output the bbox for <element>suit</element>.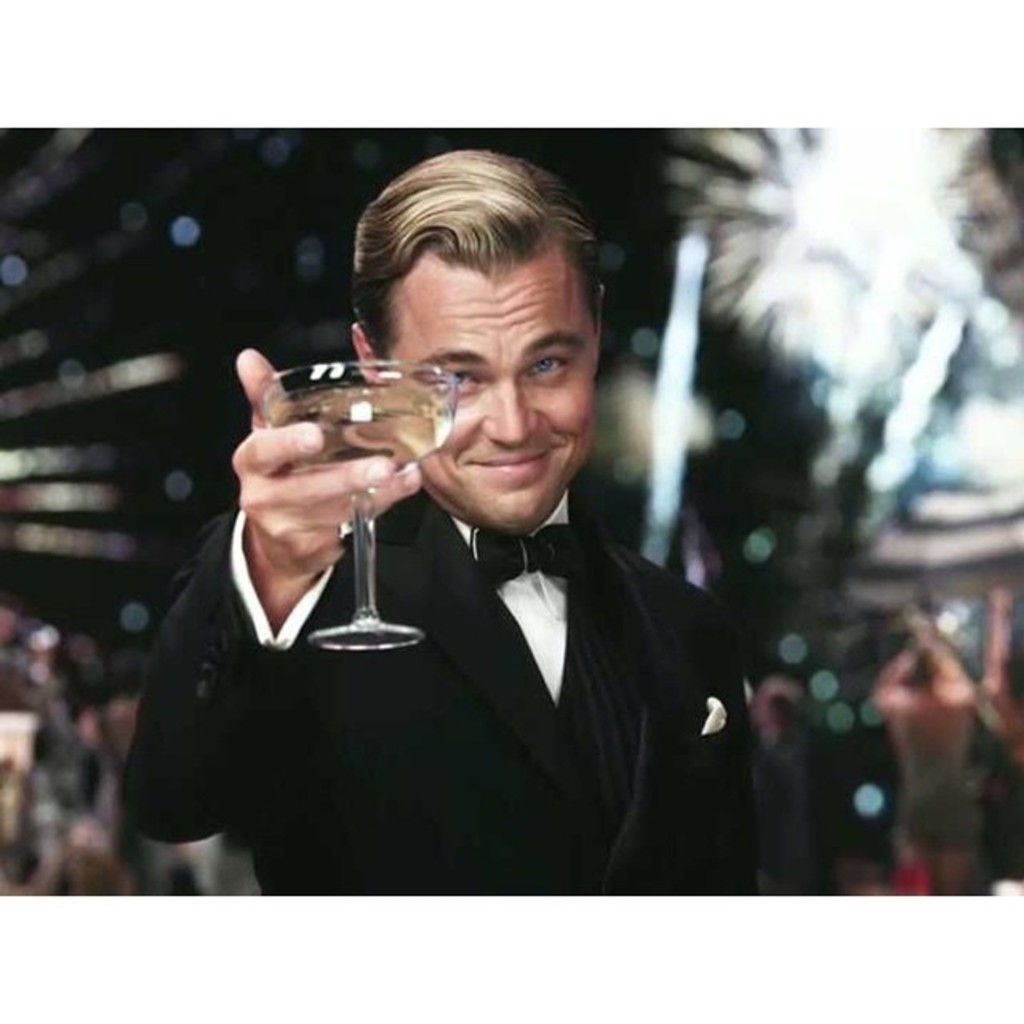
[146, 282, 794, 891].
